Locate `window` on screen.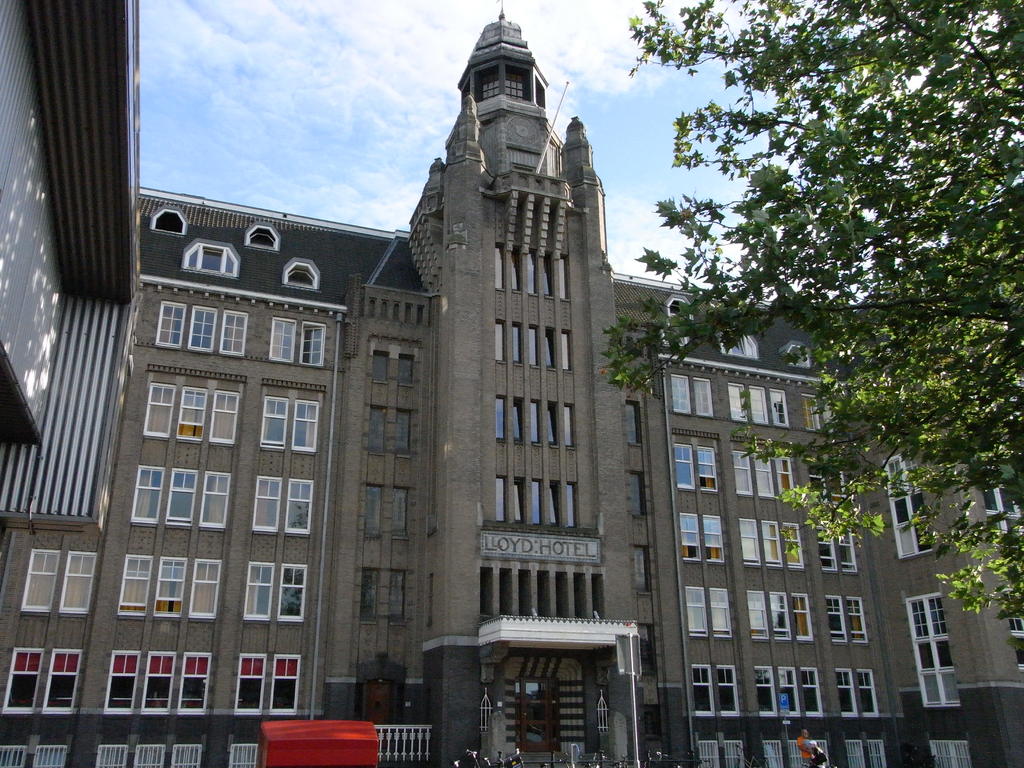
On screen at bbox=(272, 653, 303, 716).
